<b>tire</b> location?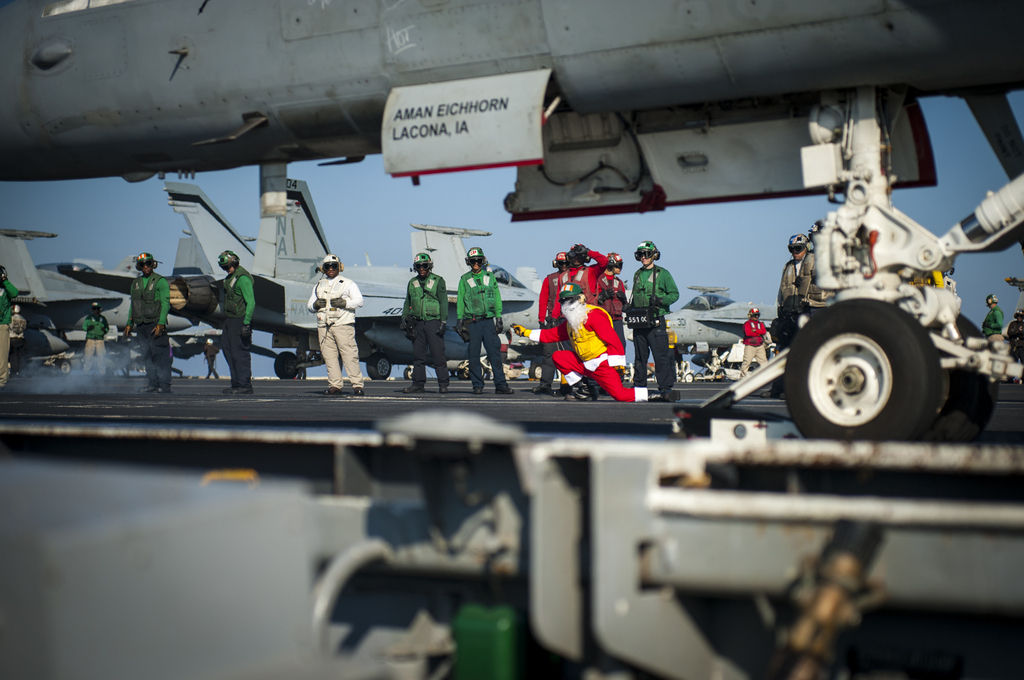
(945,312,1005,446)
